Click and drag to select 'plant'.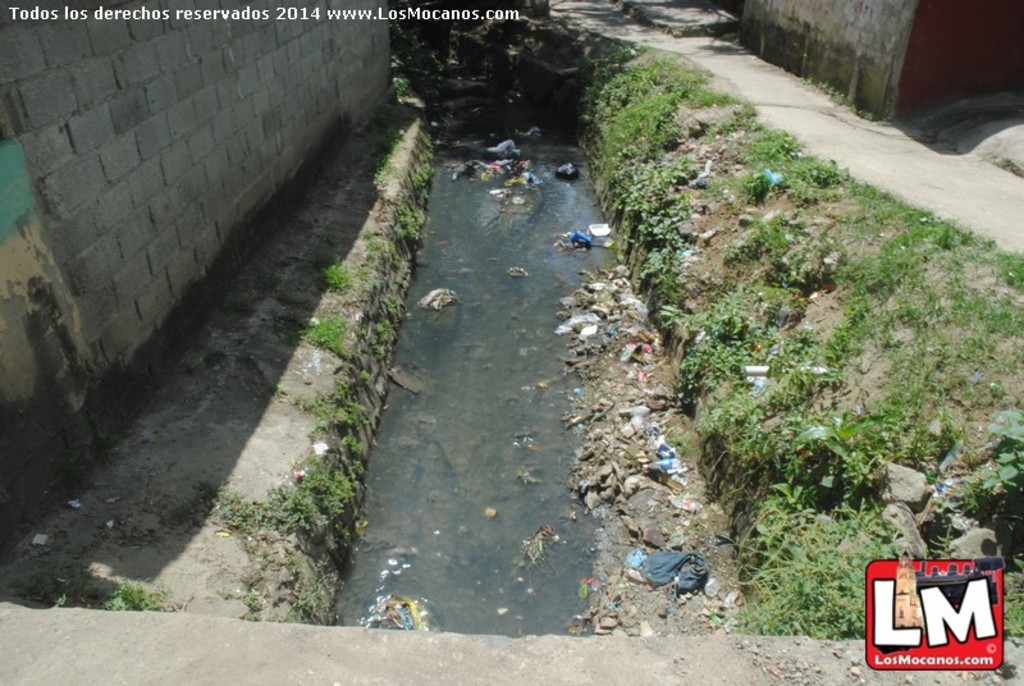
Selection: <box>101,587,166,617</box>.
